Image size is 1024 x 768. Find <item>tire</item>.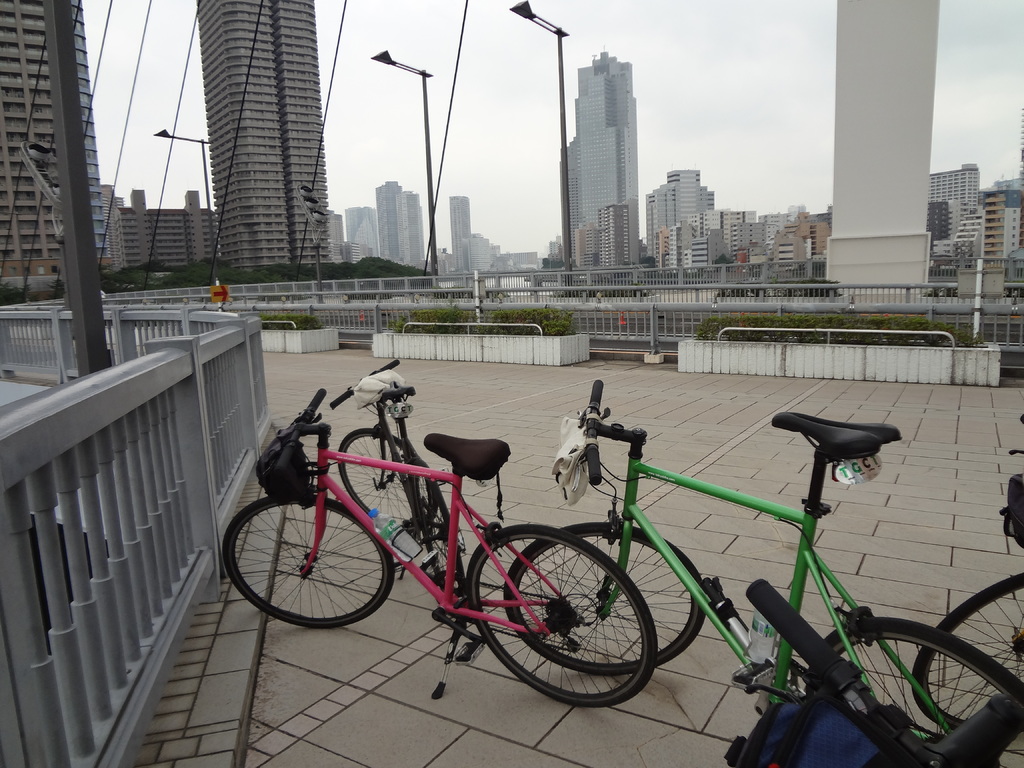
<region>502, 521, 704, 673</region>.
